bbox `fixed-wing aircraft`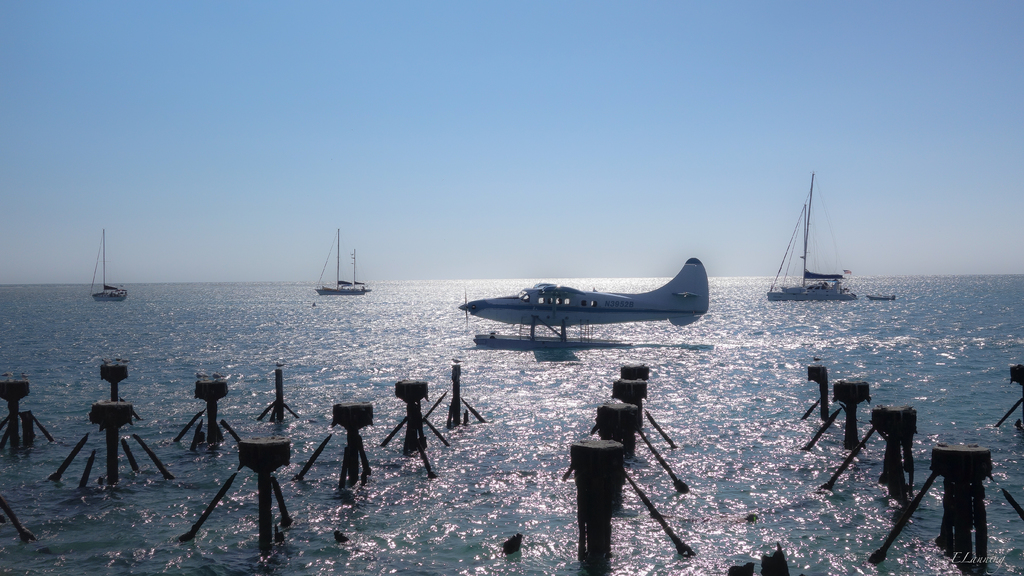
Rect(443, 255, 708, 353)
